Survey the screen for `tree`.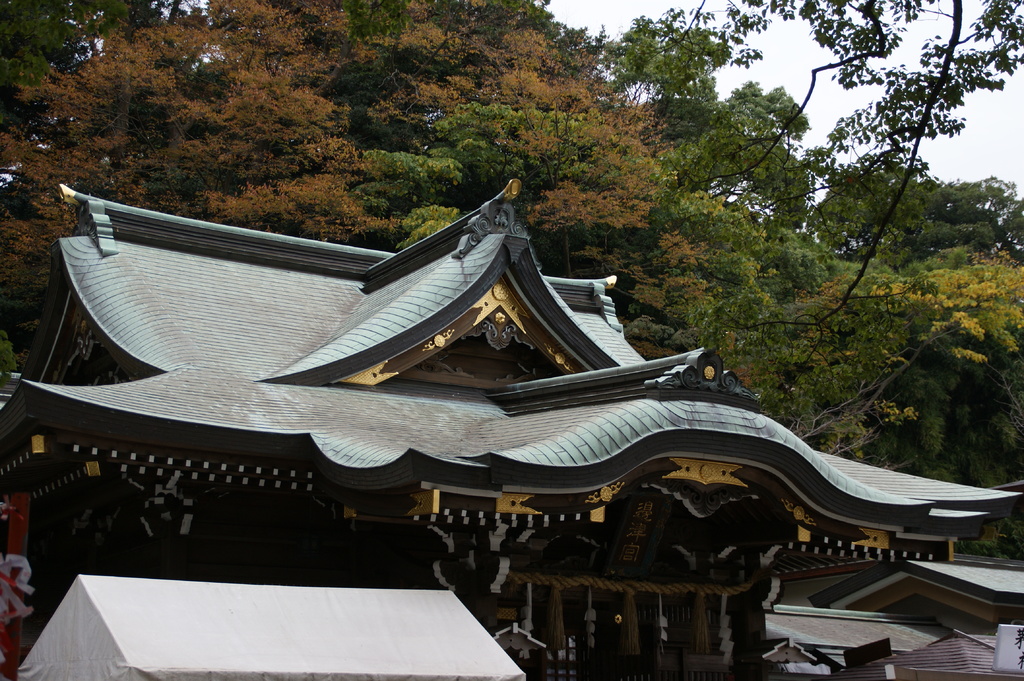
Survey found: <bbox>0, 0, 180, 121</bbox>.
